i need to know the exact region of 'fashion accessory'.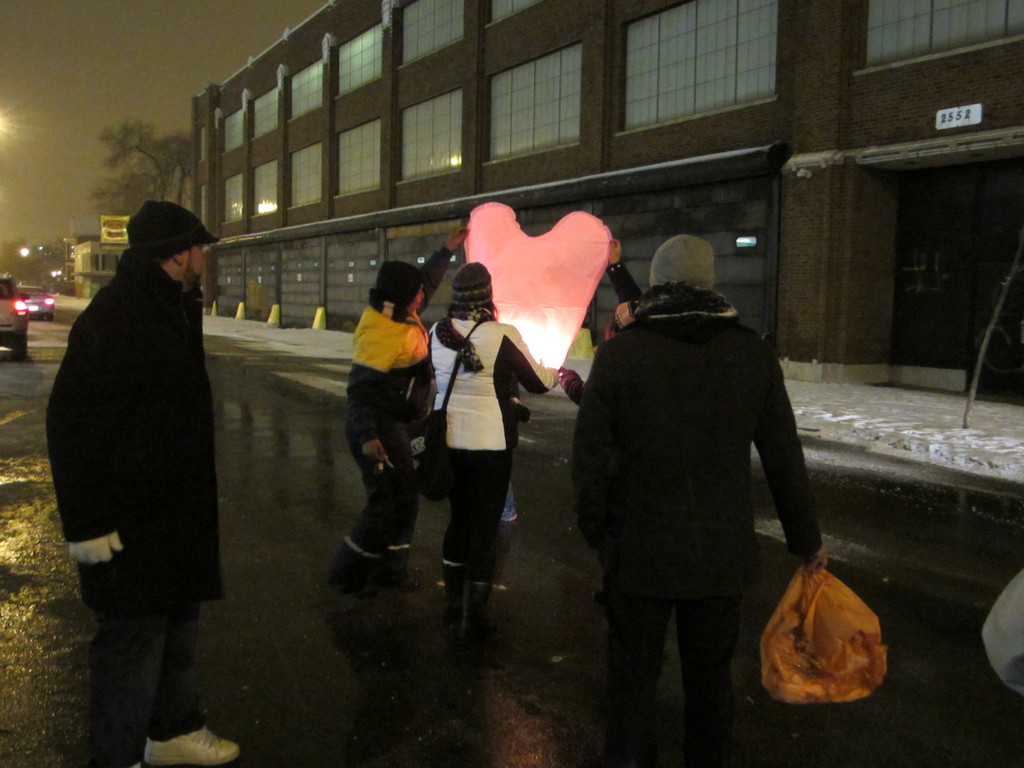
Region: 372:260:422:306.
